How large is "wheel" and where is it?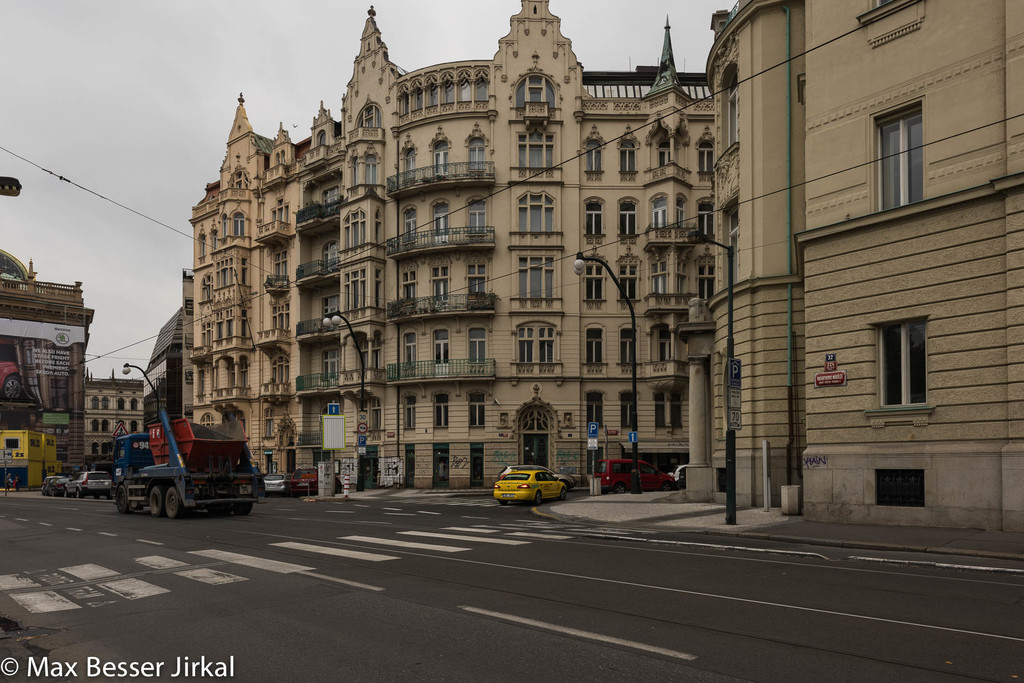
Bounding box: bbox(666, 483, 672, 488).
